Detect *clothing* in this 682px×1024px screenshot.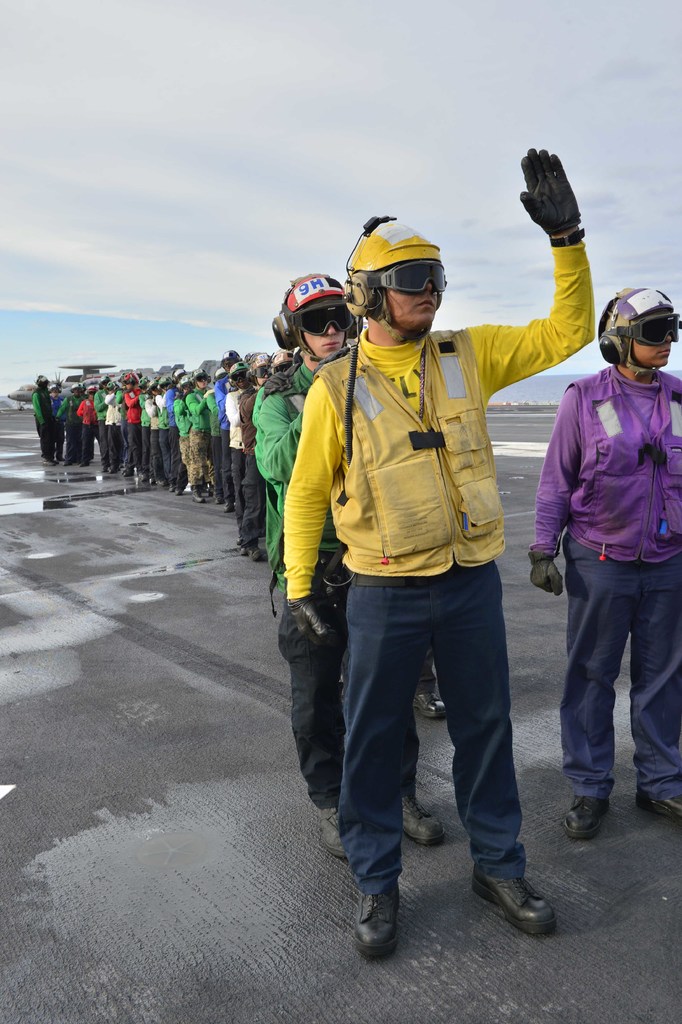
Detection: 188 388 213 483.
